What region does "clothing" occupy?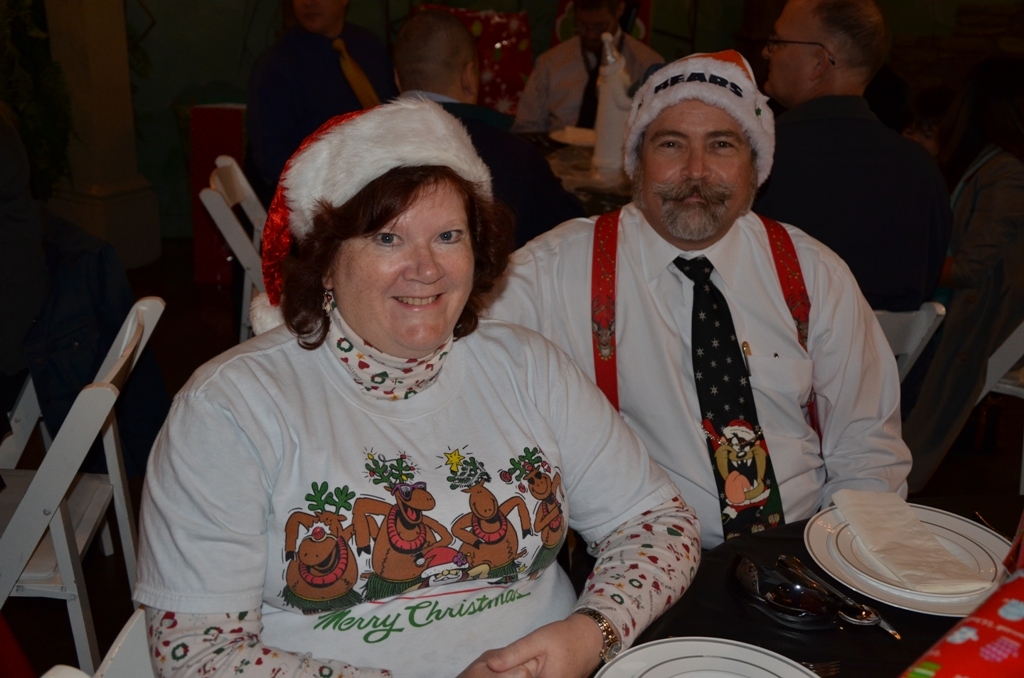
box(242, 21, 398, 199).
